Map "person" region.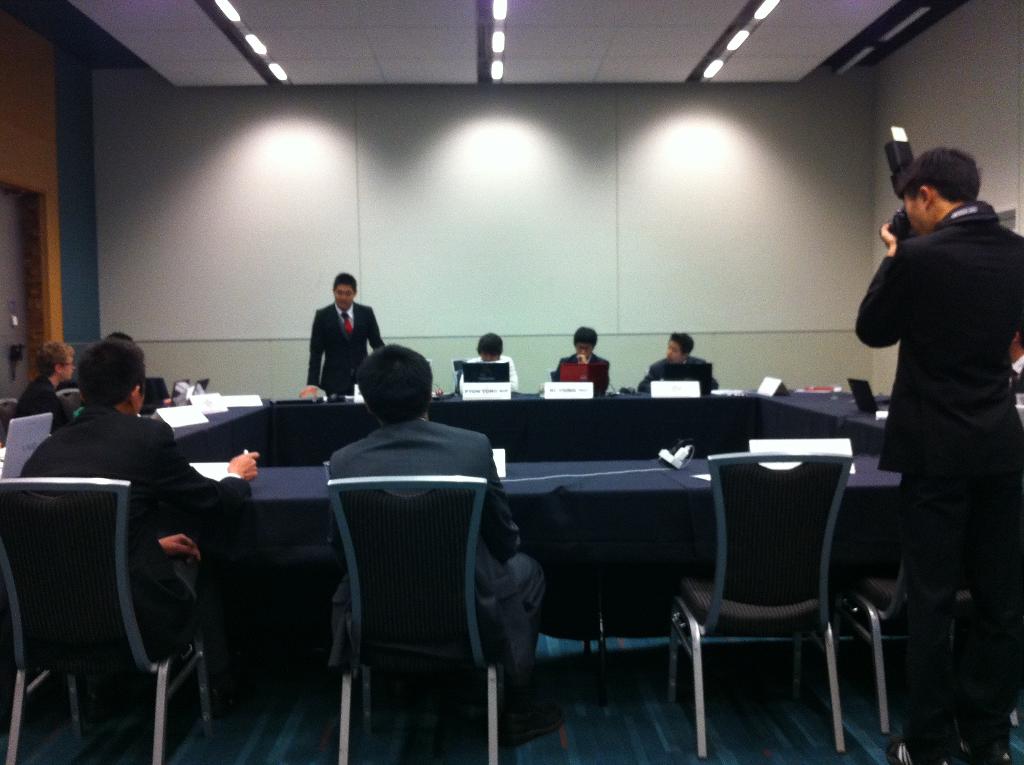
Mapped to {"left": 558, "top": 321, "right": 621, "bottom": 417}.
